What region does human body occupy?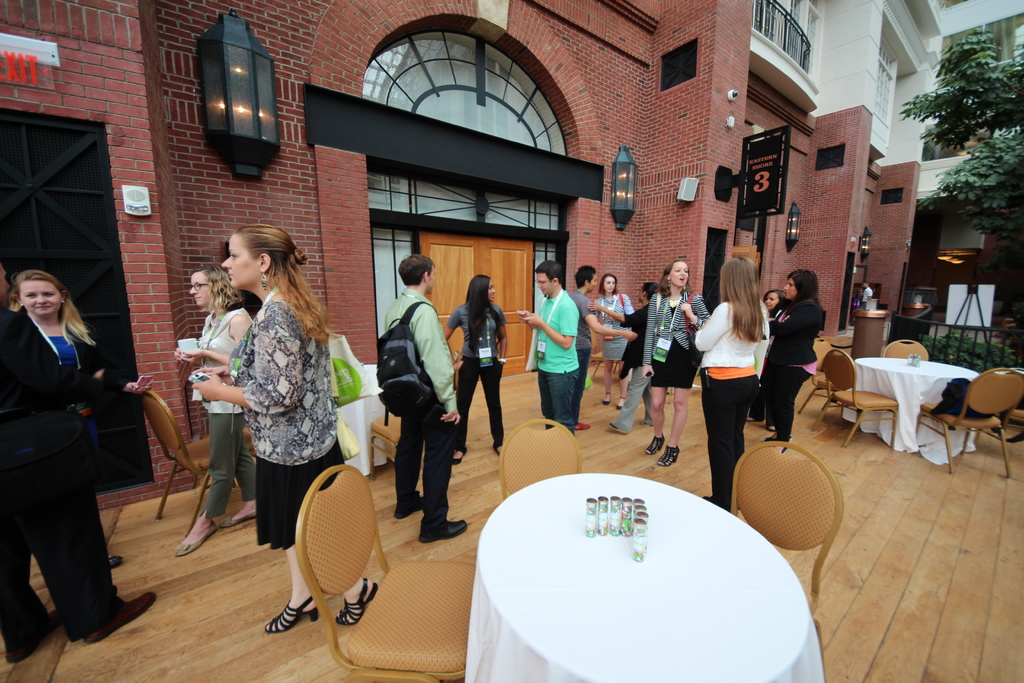
box(172, 299, 253, 557).
